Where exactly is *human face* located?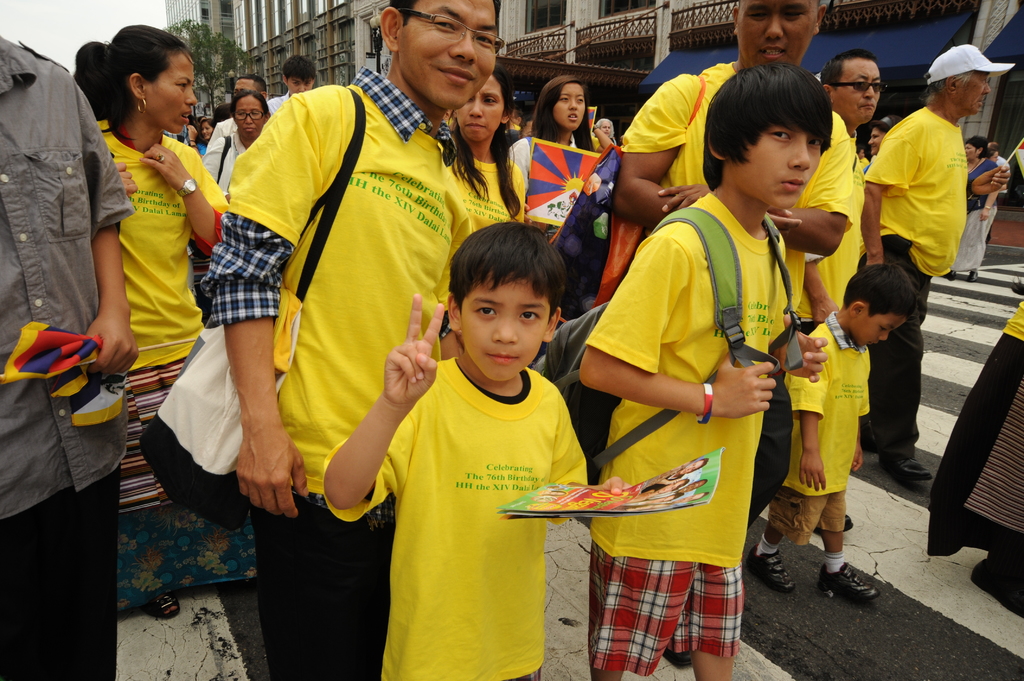
Its bounding box is <region>857, 312, 906, 346</region>.
